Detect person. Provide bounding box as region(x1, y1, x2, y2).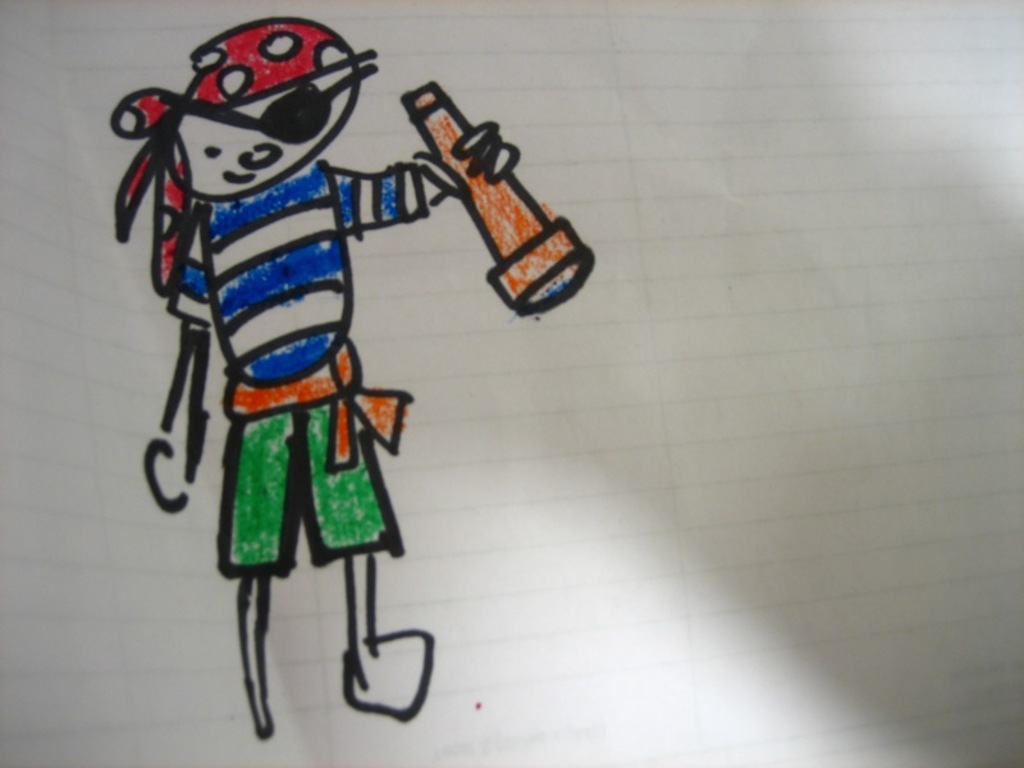
region(111, 17, 525, 739).
